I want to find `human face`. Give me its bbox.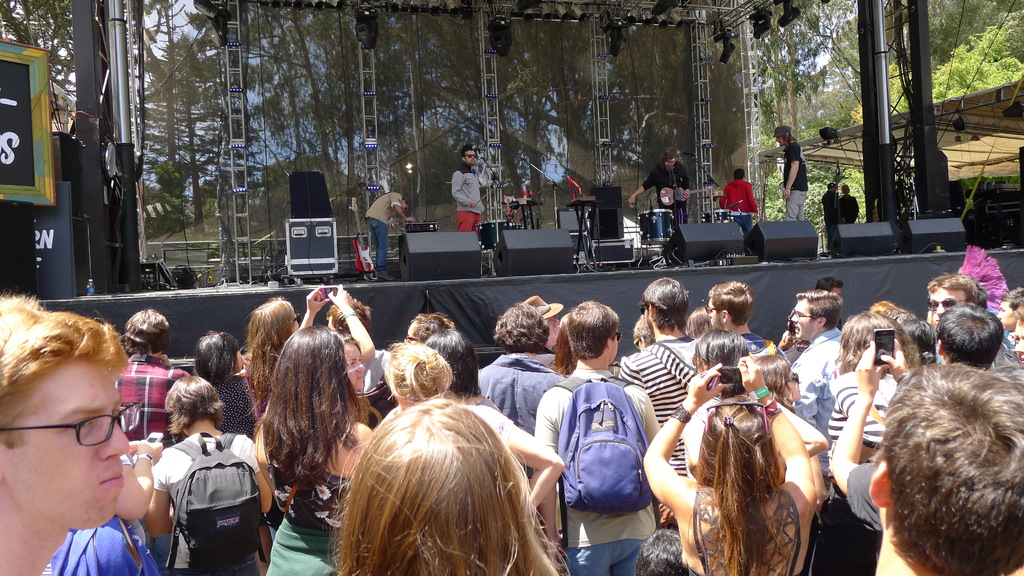
4, 351, 140, 523.
